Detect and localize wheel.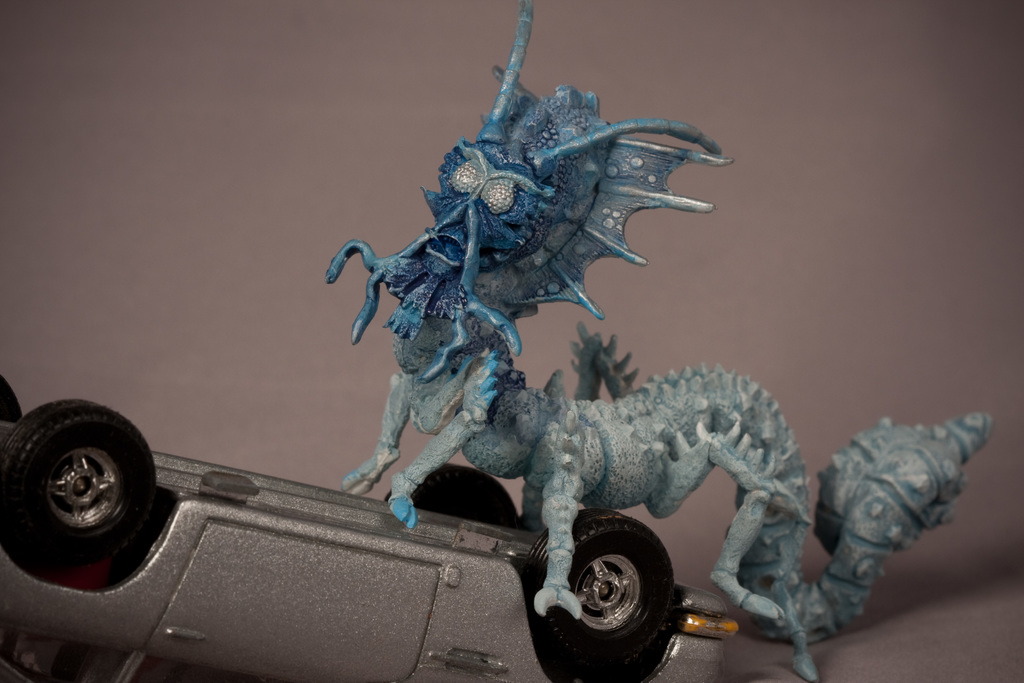
Localized at box=[548, 532, 675, 654].
